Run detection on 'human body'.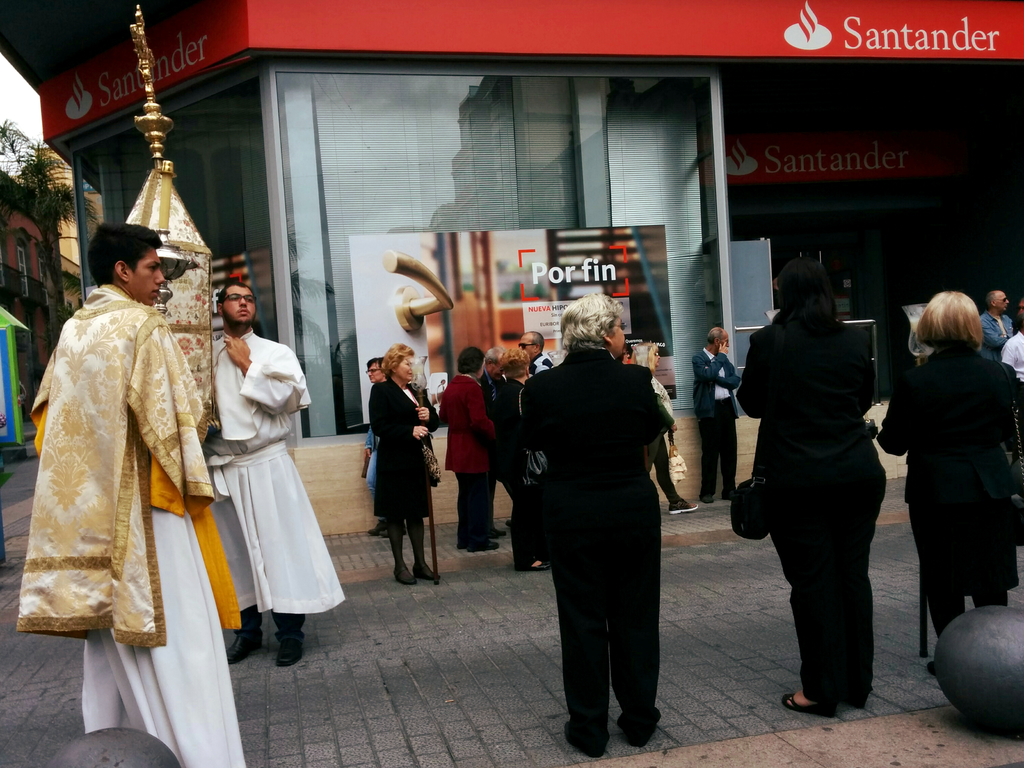
Result: BBox(736, 260, 876, 705).
